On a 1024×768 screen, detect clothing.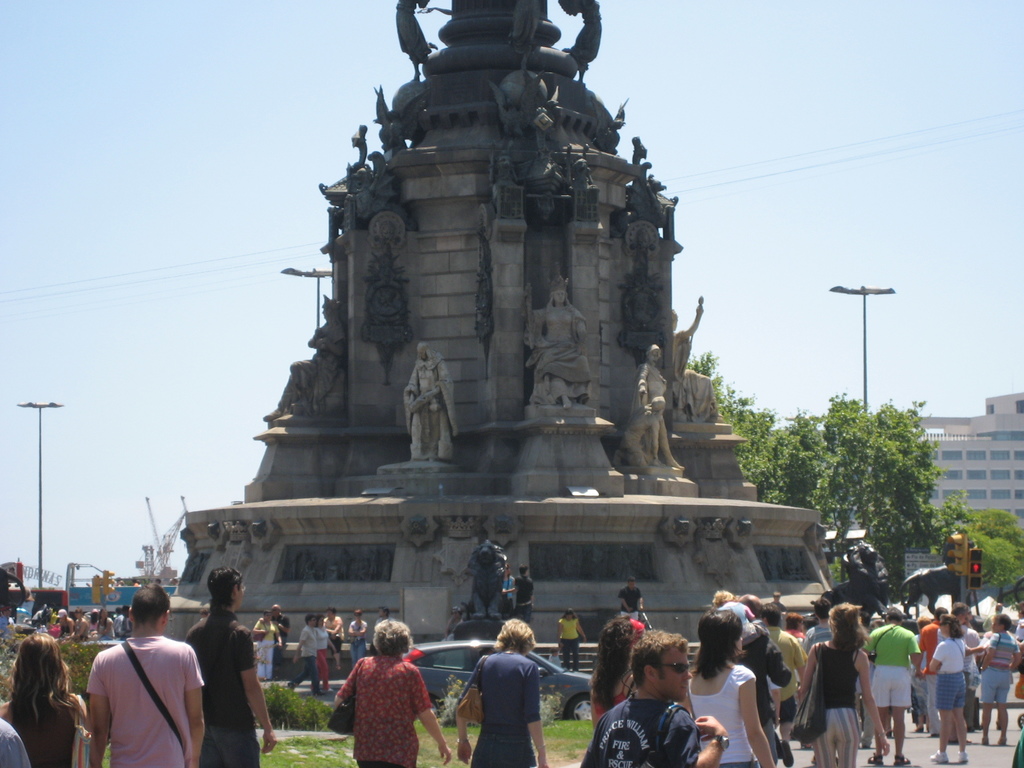
0 688 87 767.
